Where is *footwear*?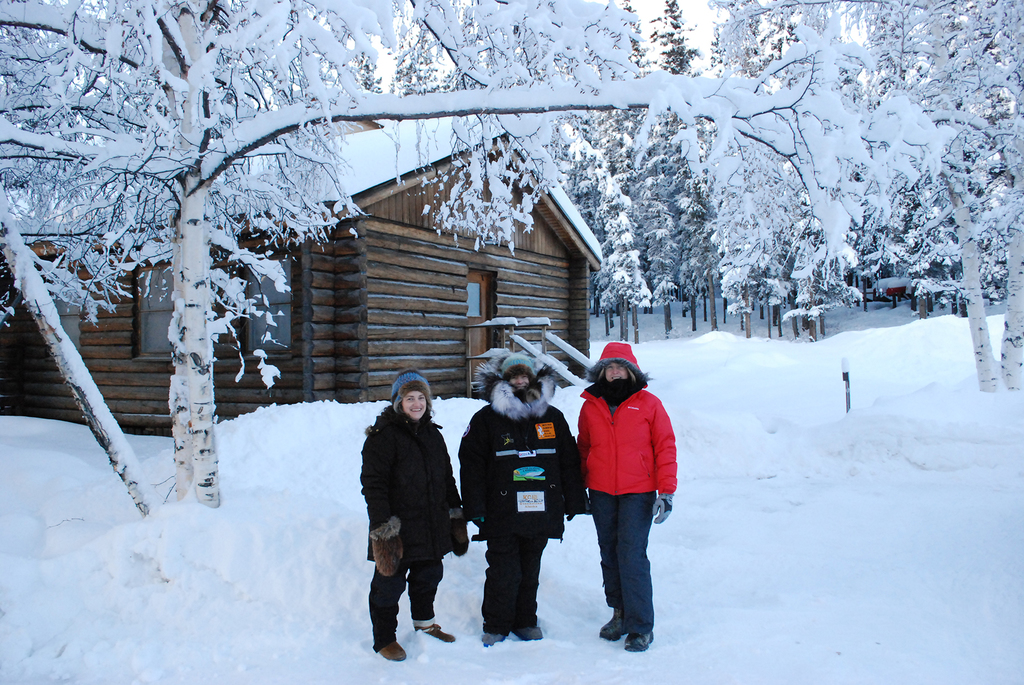
513, 625, 543, 641.
